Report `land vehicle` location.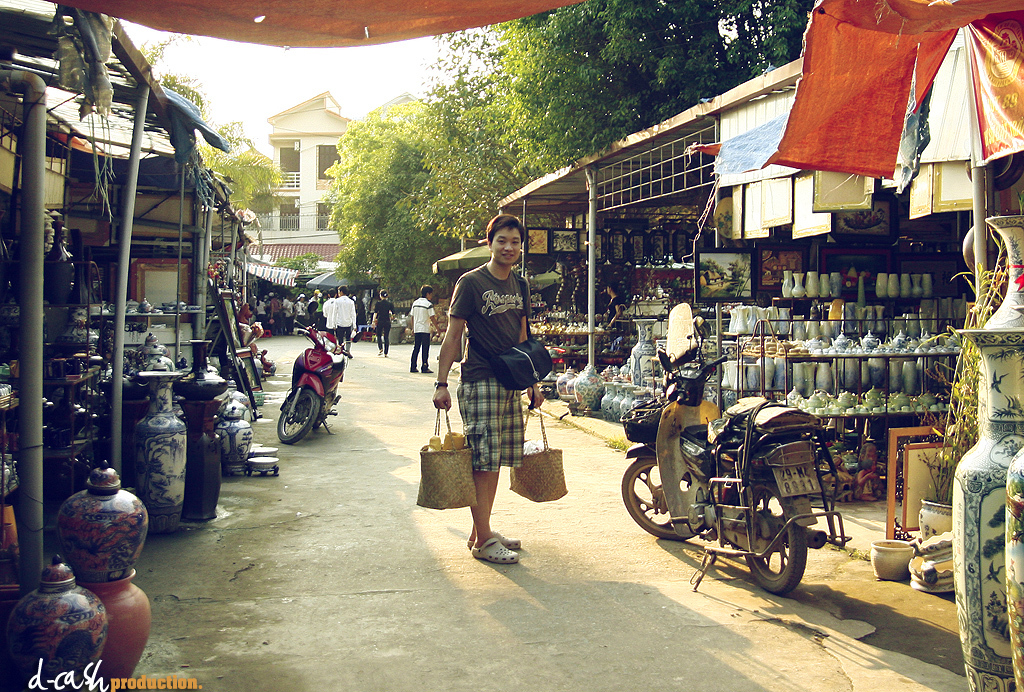
Report: <region>279, 319, 367, 444</region>.
